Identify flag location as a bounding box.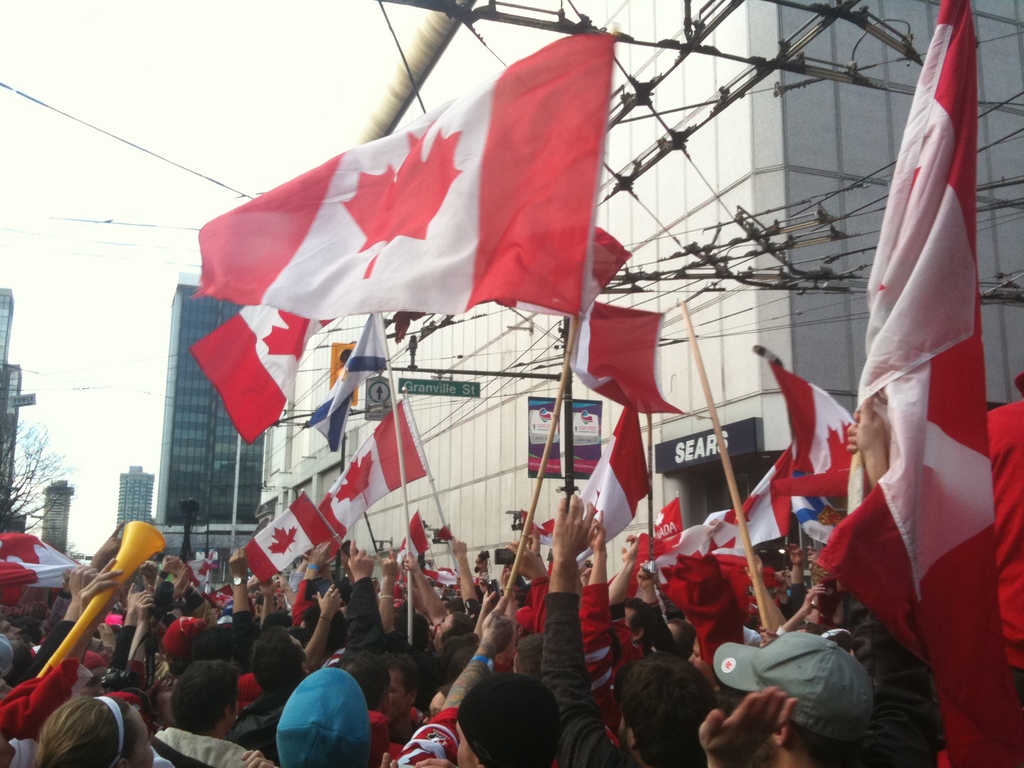
568/399/655/550.
